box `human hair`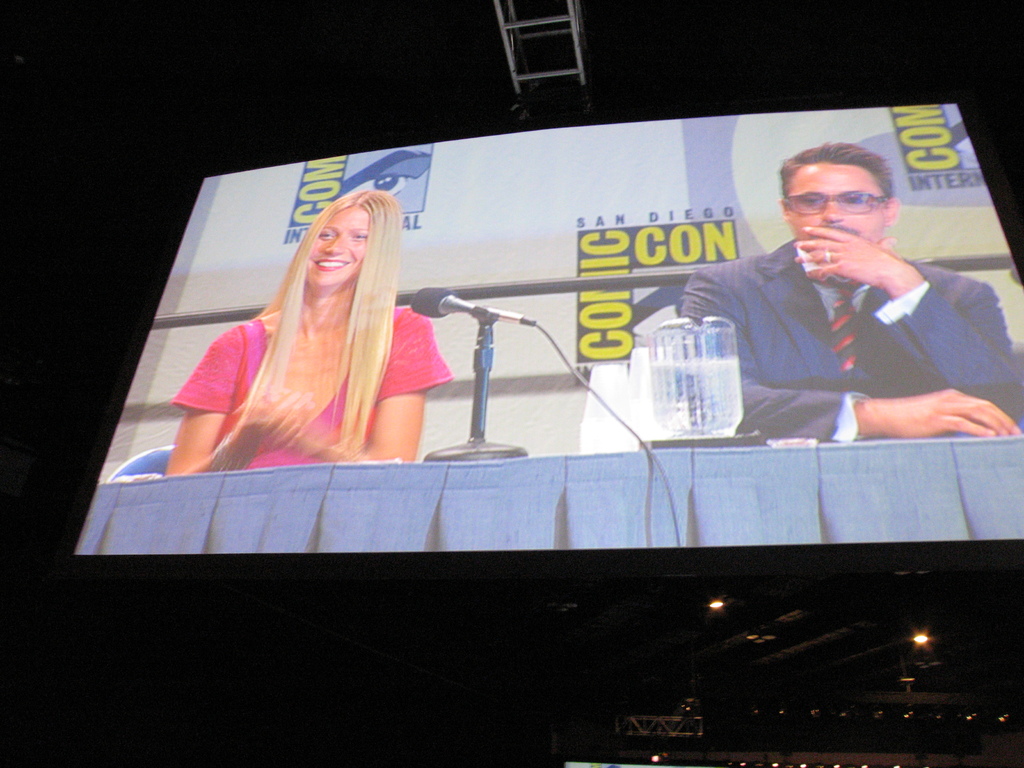
bbox(779, 141, 893, 198)
